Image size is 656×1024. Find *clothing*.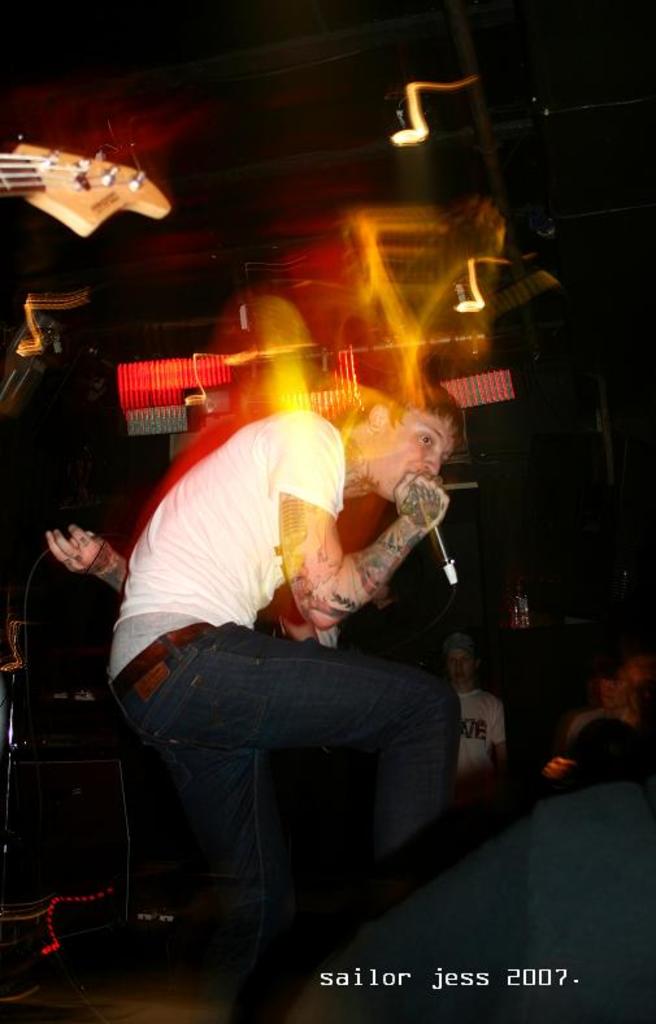
[x1=451, y1=689, x2=505, y2=800].
